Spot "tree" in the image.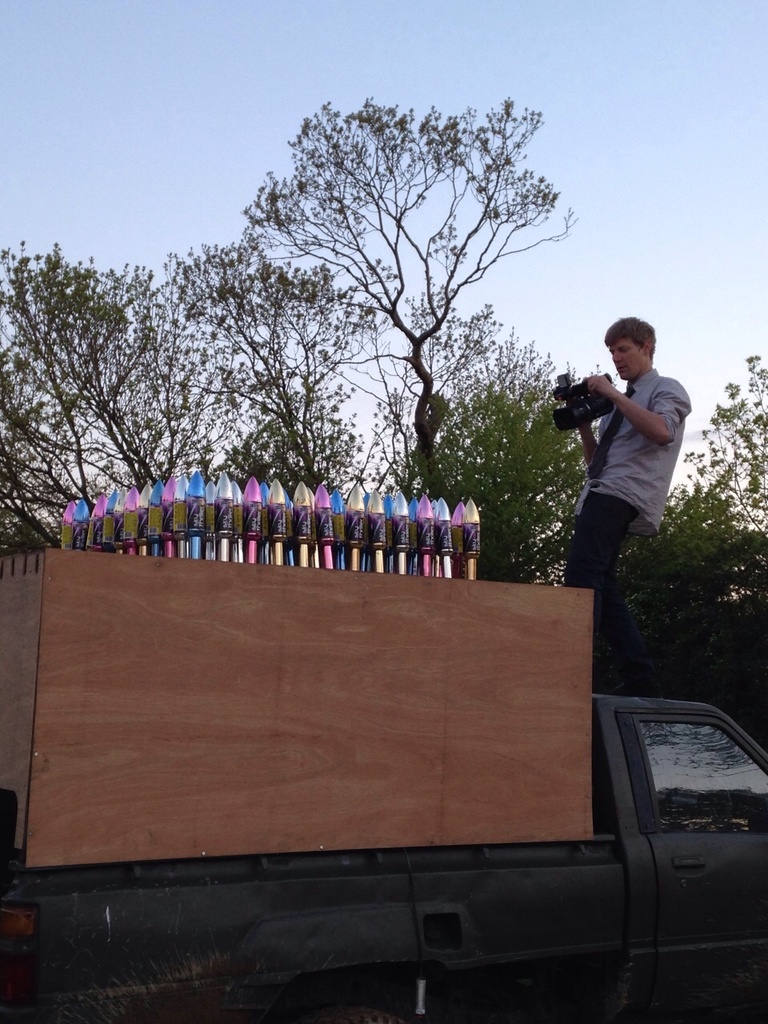
"tree" found at bbox=[86, 254, 363, 538].
